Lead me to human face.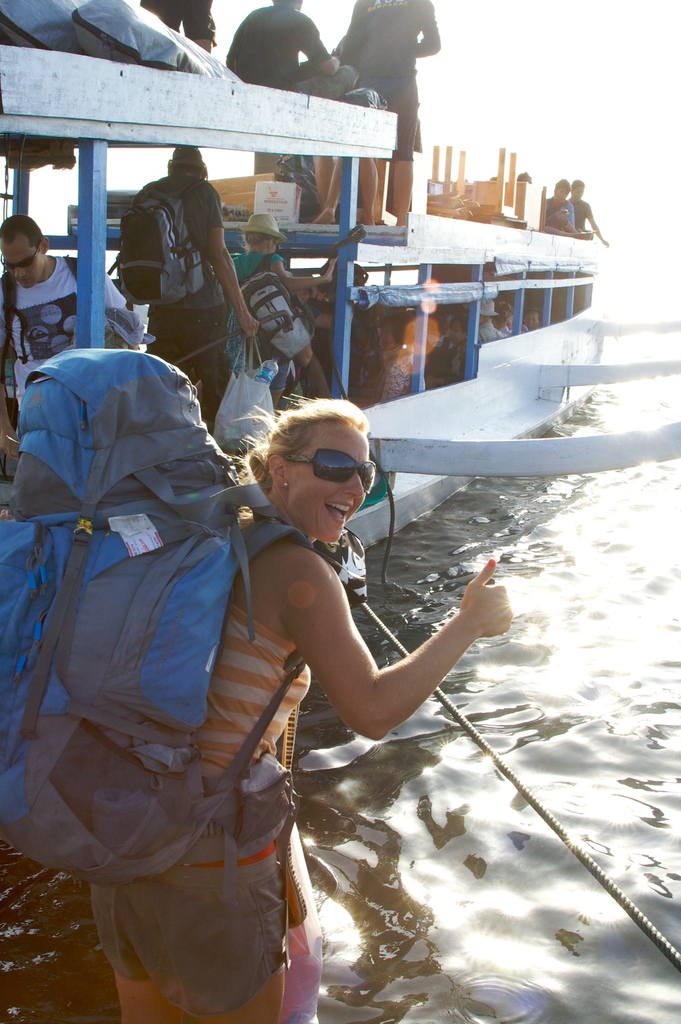
Lead to l=288, t=416, r=375, b=535.
